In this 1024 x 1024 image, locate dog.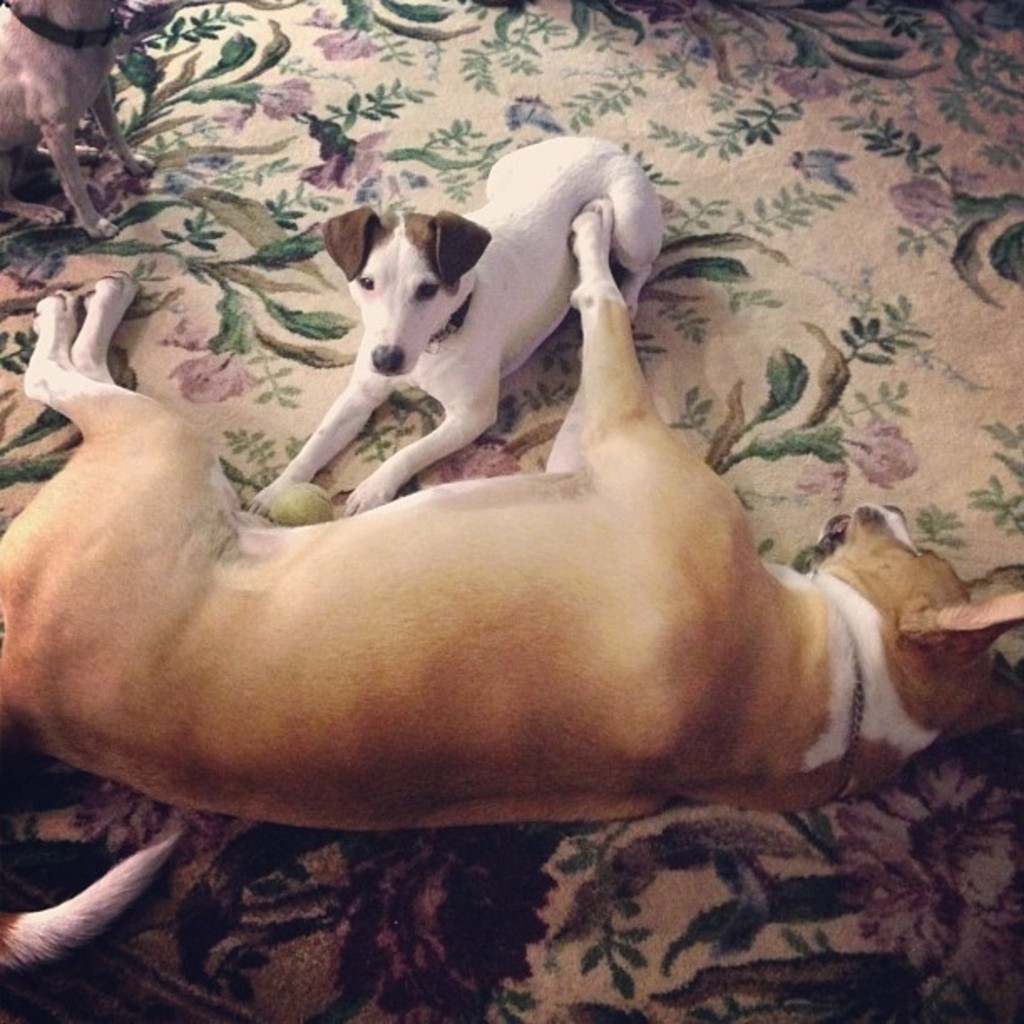
Bounding box: select_region(236, 136, 664, 509).
